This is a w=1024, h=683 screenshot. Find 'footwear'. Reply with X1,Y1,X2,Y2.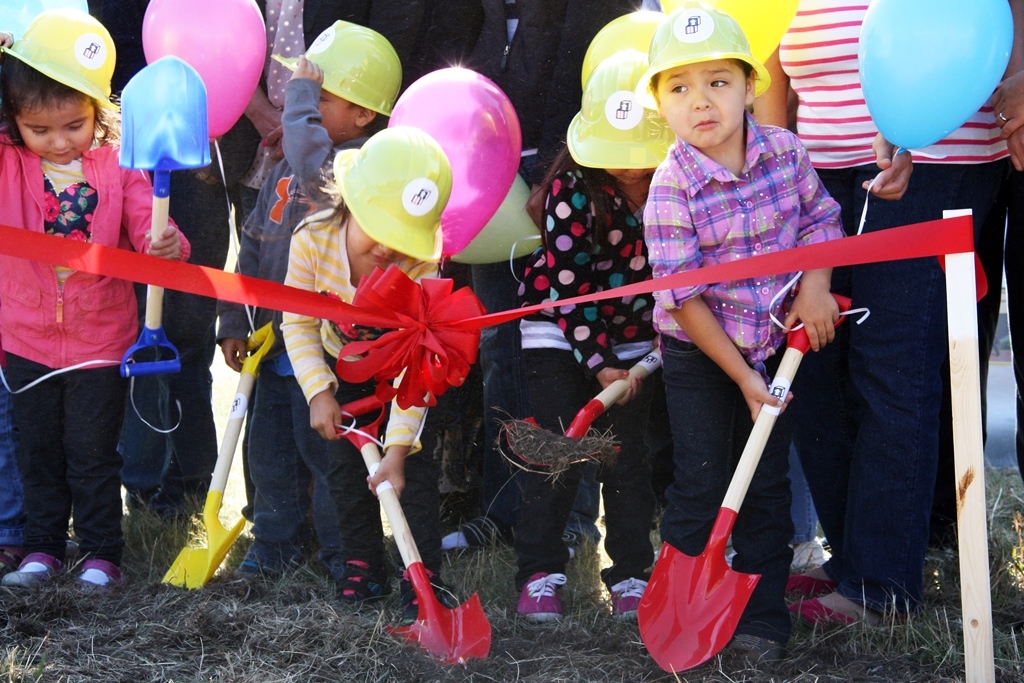
0,542,28,574.
